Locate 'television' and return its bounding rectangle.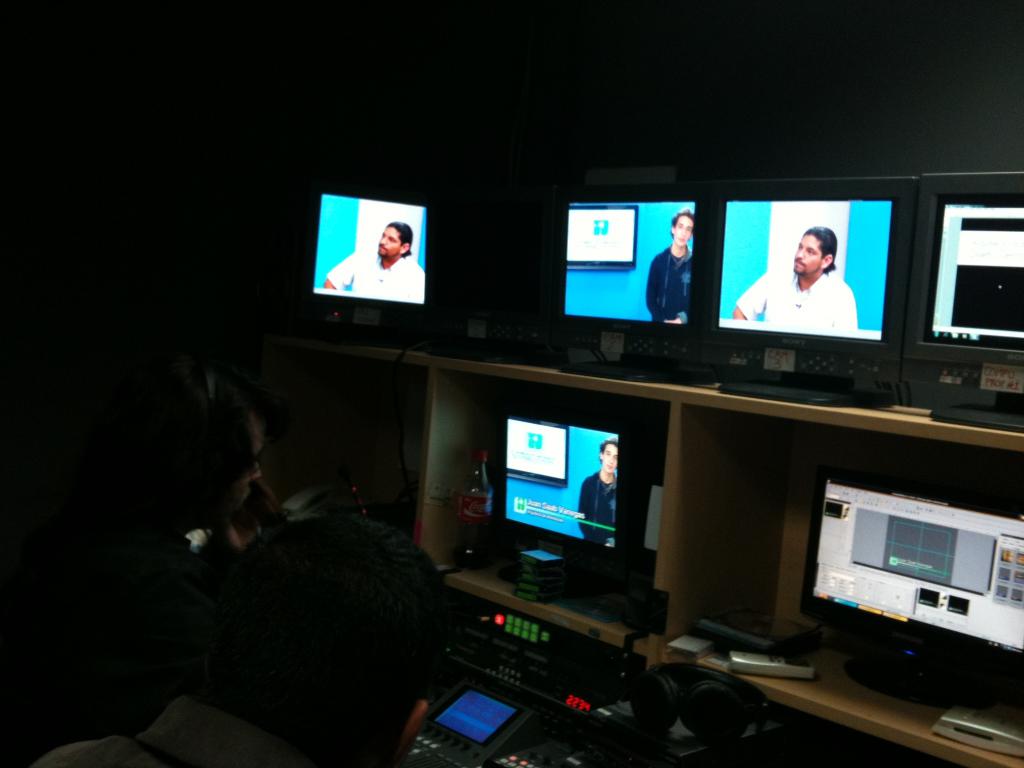
765/456/1023/711.
